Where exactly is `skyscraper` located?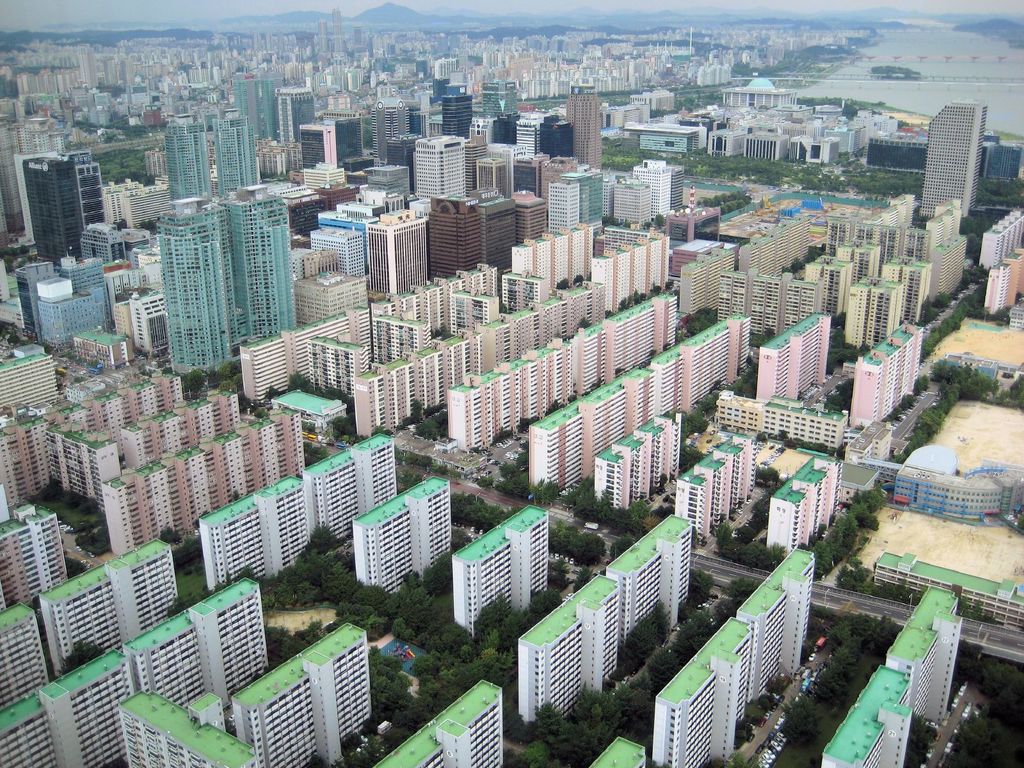
Its bounding box is Rect(365, 98, 428, 197).
